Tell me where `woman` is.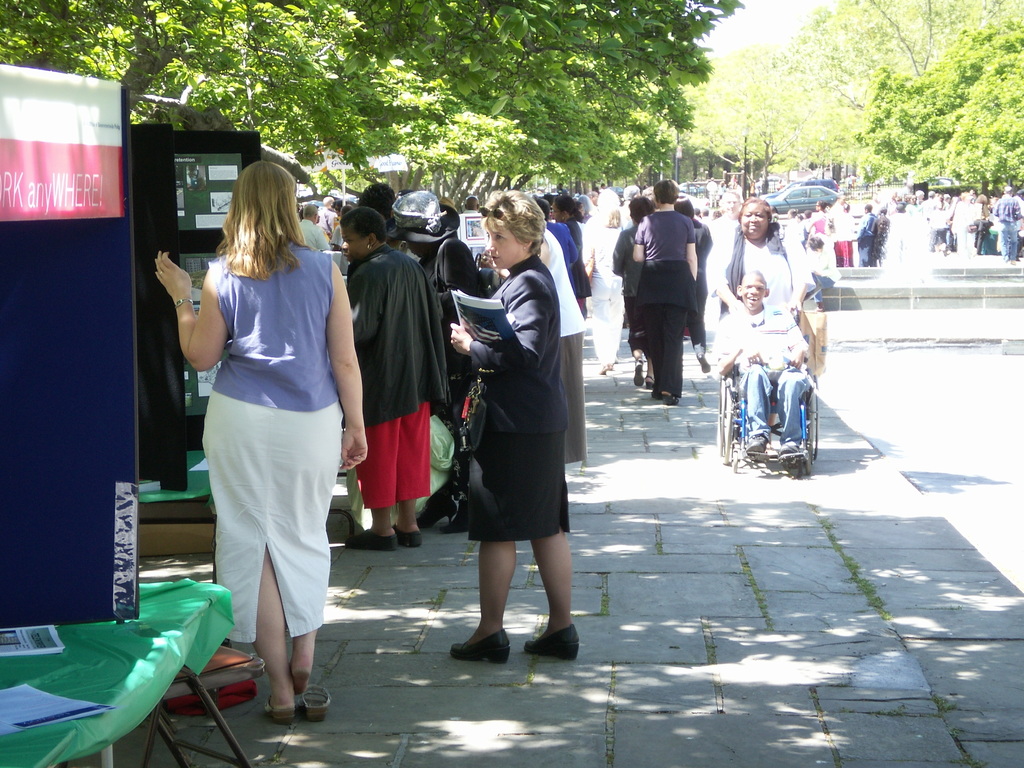
`woman` is at 176,148,340,740.
